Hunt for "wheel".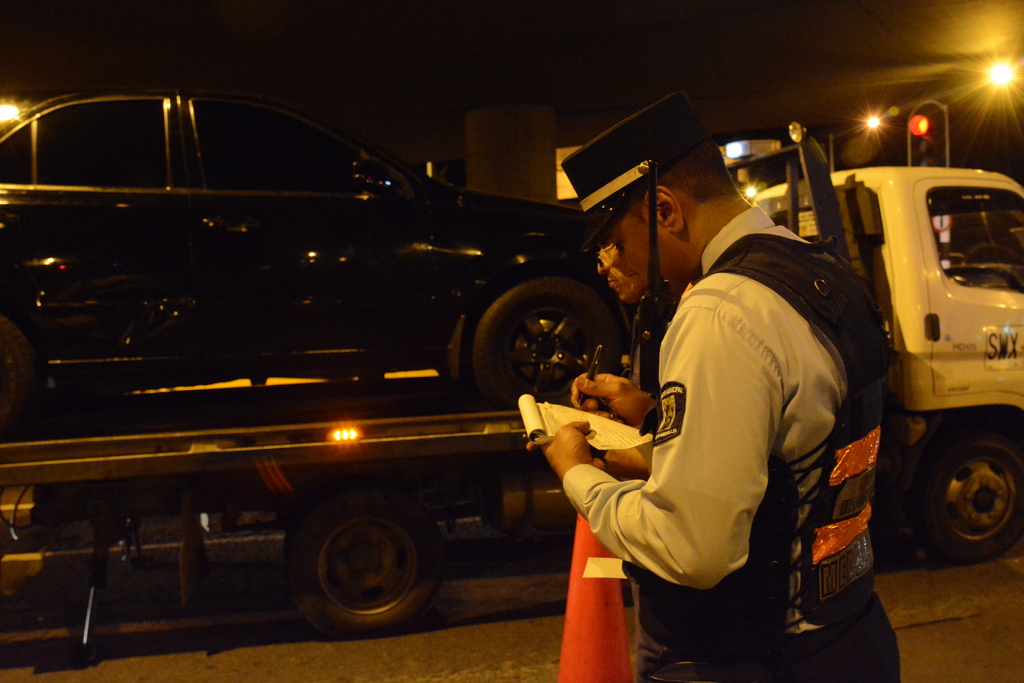
Hunted down at {"left": 471, "top": 278, "right": 622, "bottom": 411}.
